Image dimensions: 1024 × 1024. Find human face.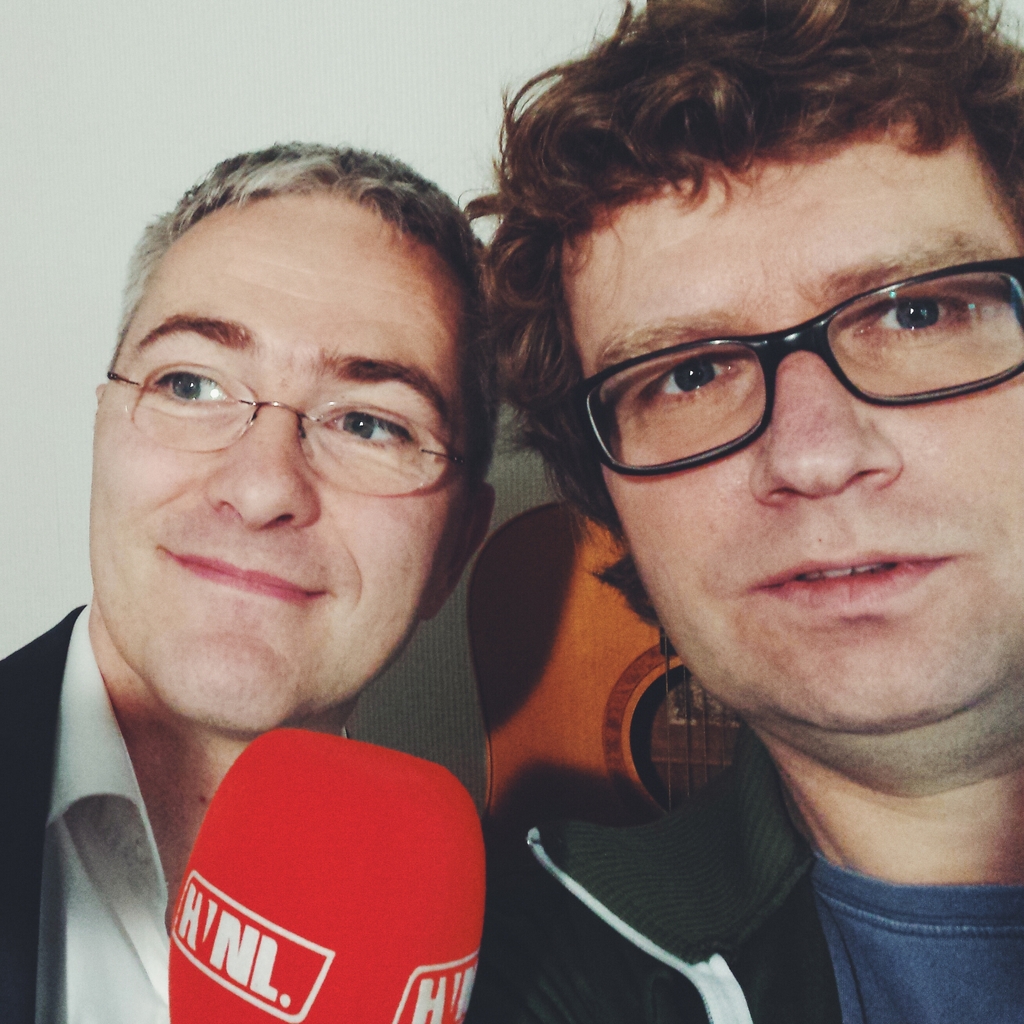
(95,199,467,724).
